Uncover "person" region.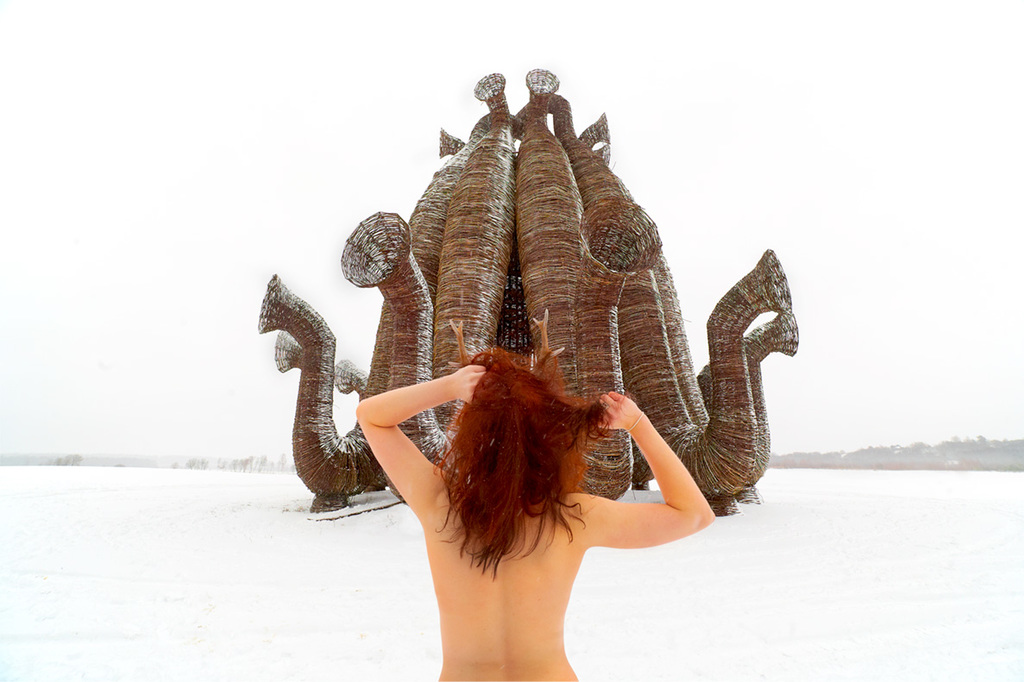
Uncovered: <box>353,344,718,681</box>.
